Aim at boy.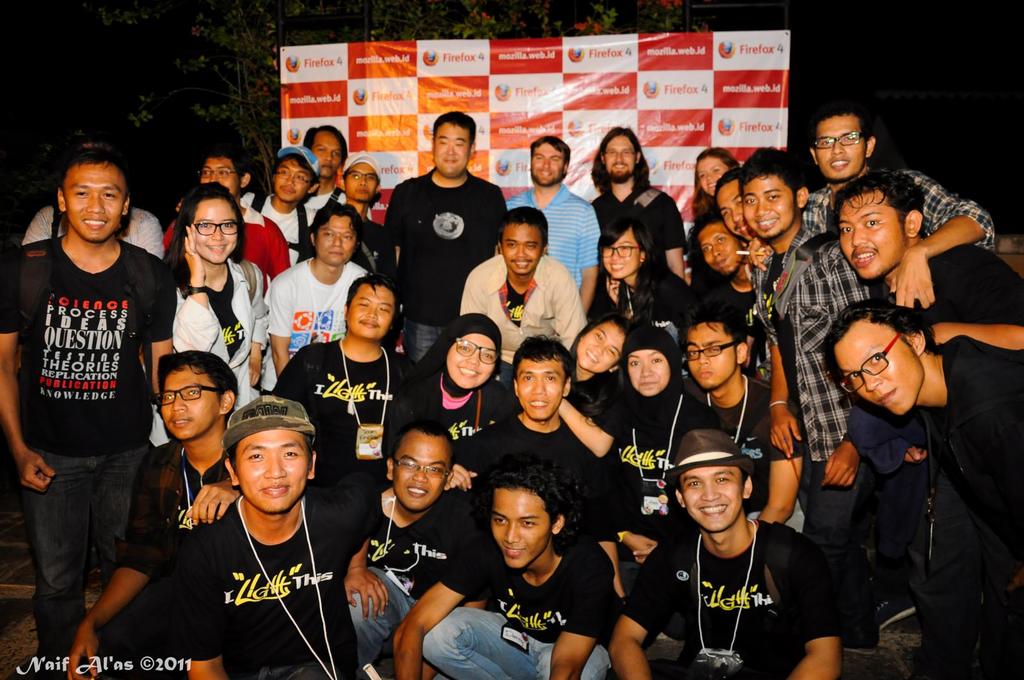
Aimed at rect(462, 336, 604, 540).
